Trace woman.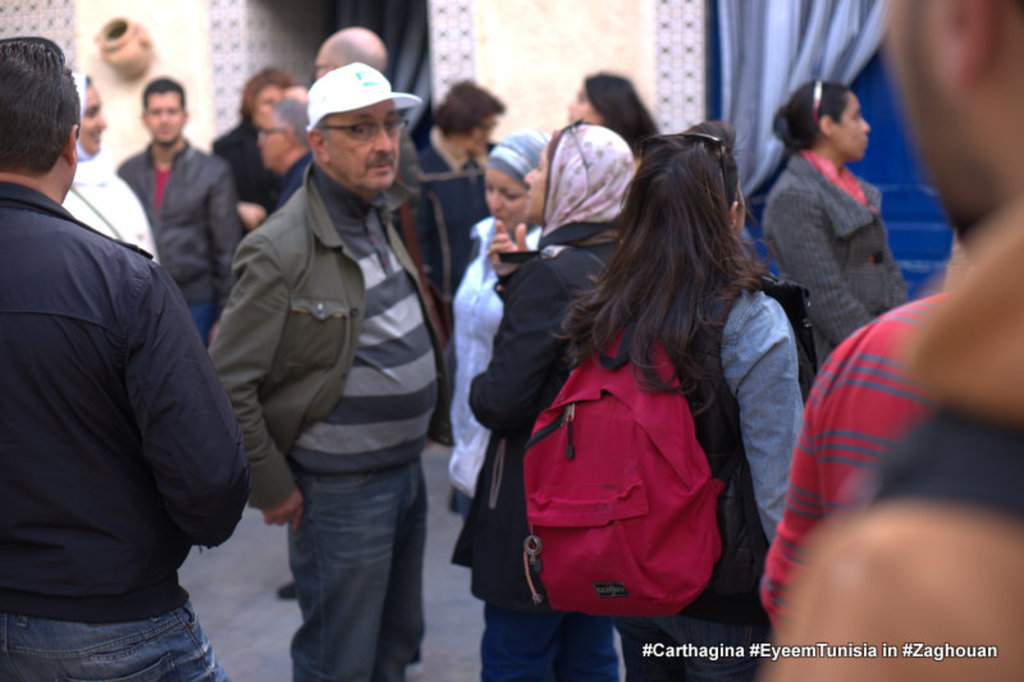
Traced to (x1=61, y1=69, x2=164, y2=264).
